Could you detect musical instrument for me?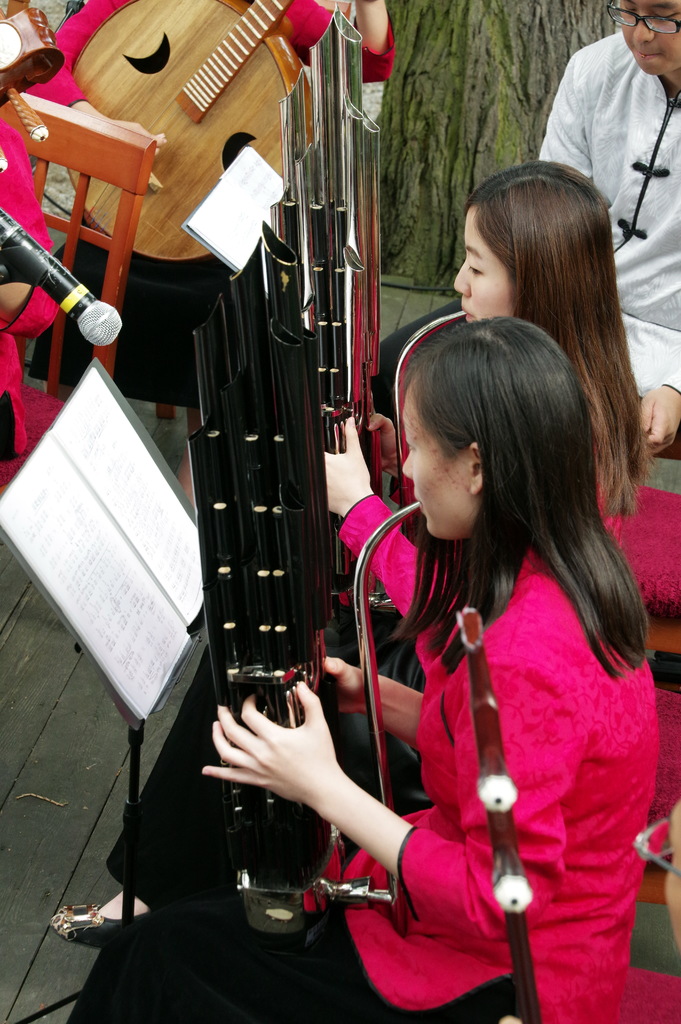
Detection result: Rect(186, 139, 542, 945).
